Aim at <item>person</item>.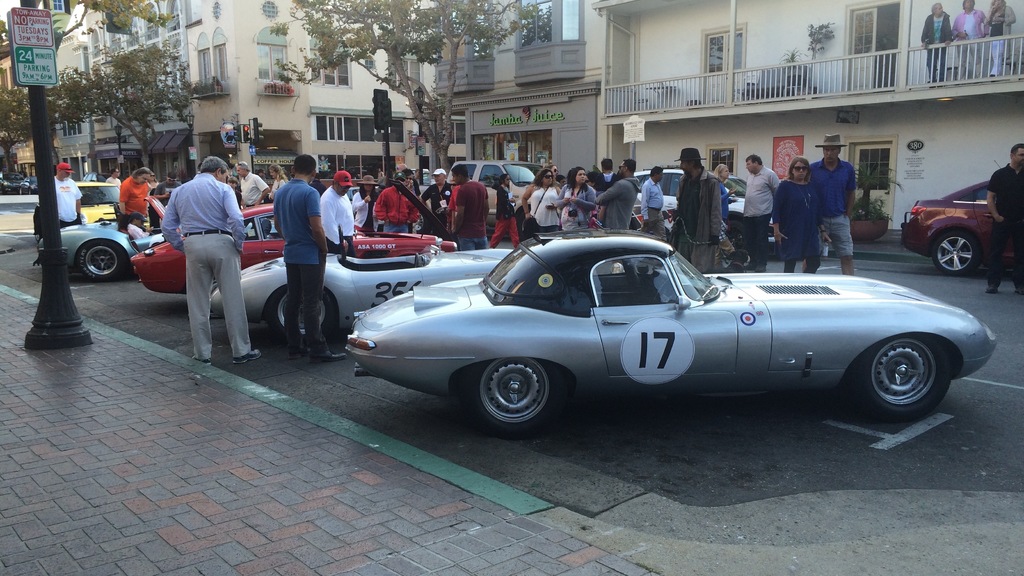
Aimed at 809 134 858 269.
